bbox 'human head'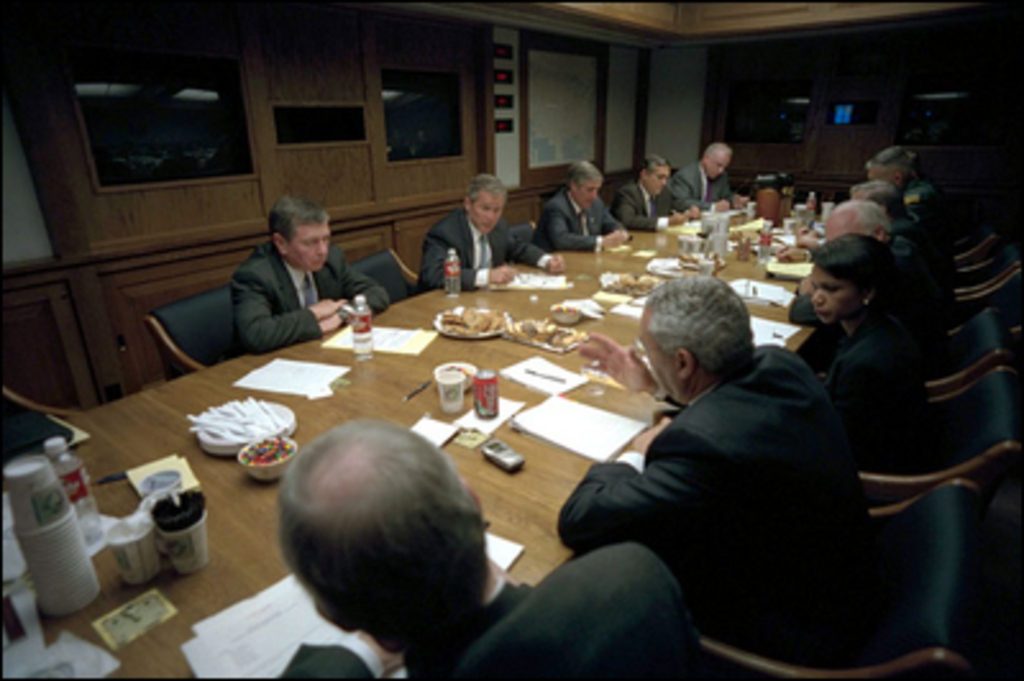
Rect(563, 154, 604, 207)
